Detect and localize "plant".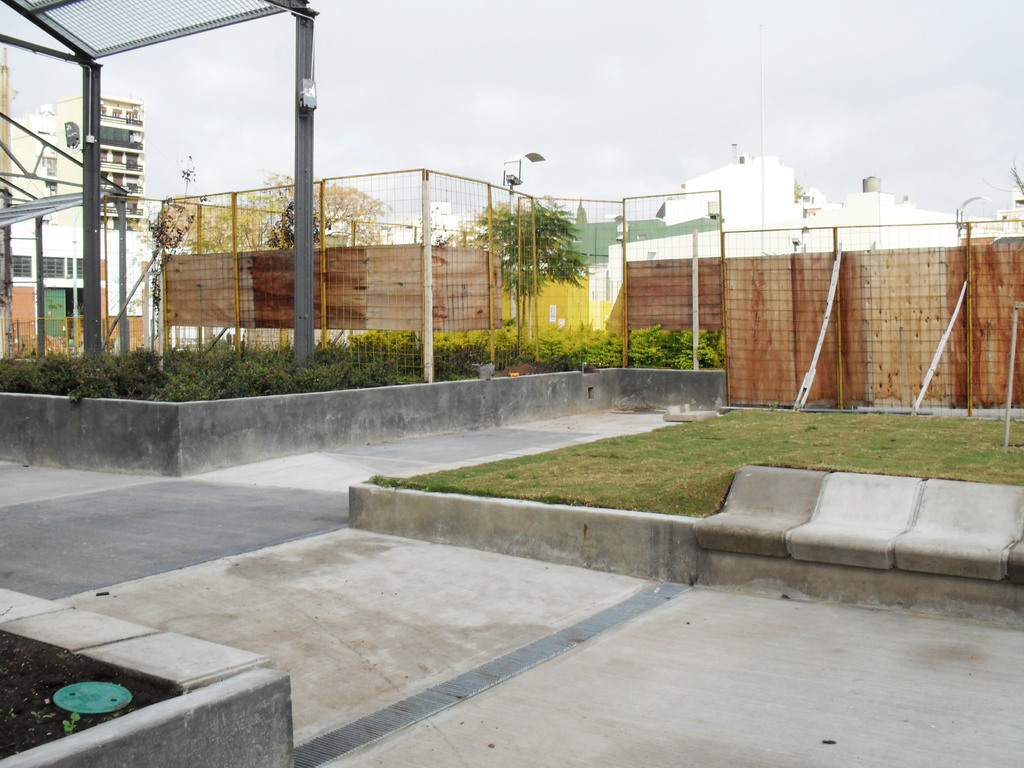
Localized at {"x1": 324, "y1": 336, "x2": 383, "y2": 390}.
